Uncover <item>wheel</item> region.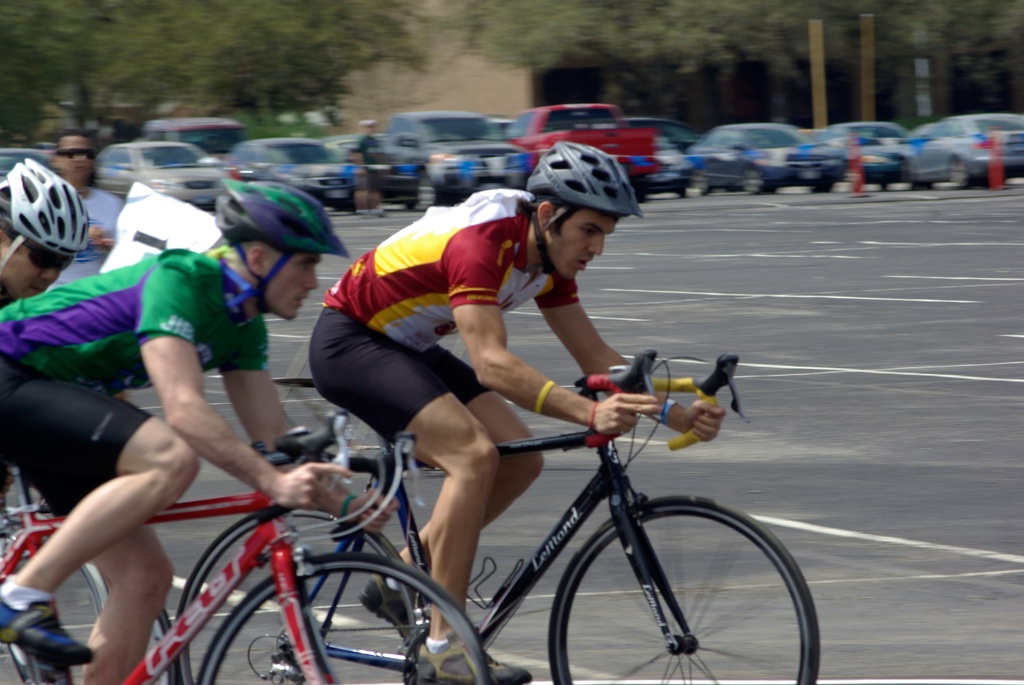
Uncovered: {"left": 195, "top": 549, "right": 493, "bottom": 684}.
